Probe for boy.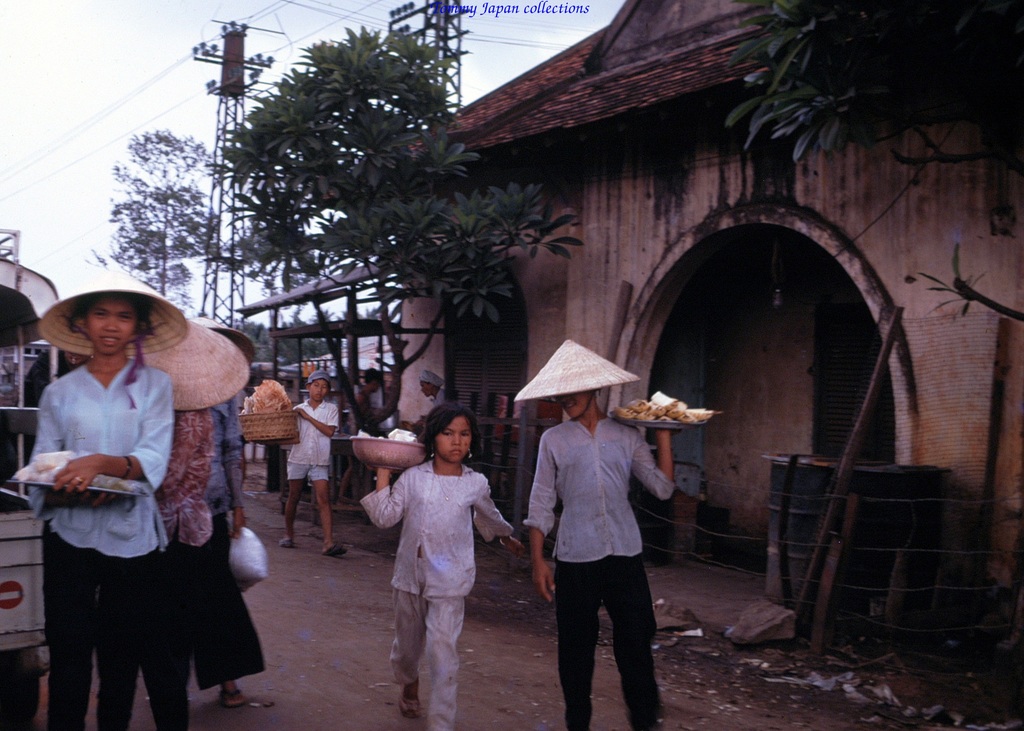
Probe result: box=[250, 368, 339, 557].
